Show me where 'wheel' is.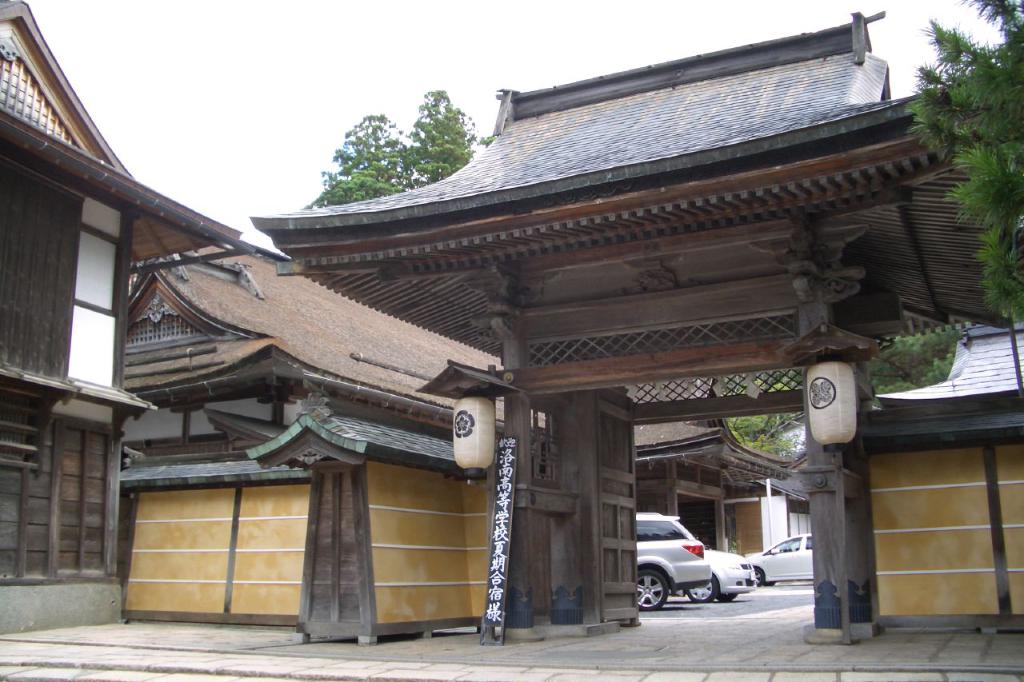
'wheel' is at [left=763, top=581, right=774, bottom=588].
